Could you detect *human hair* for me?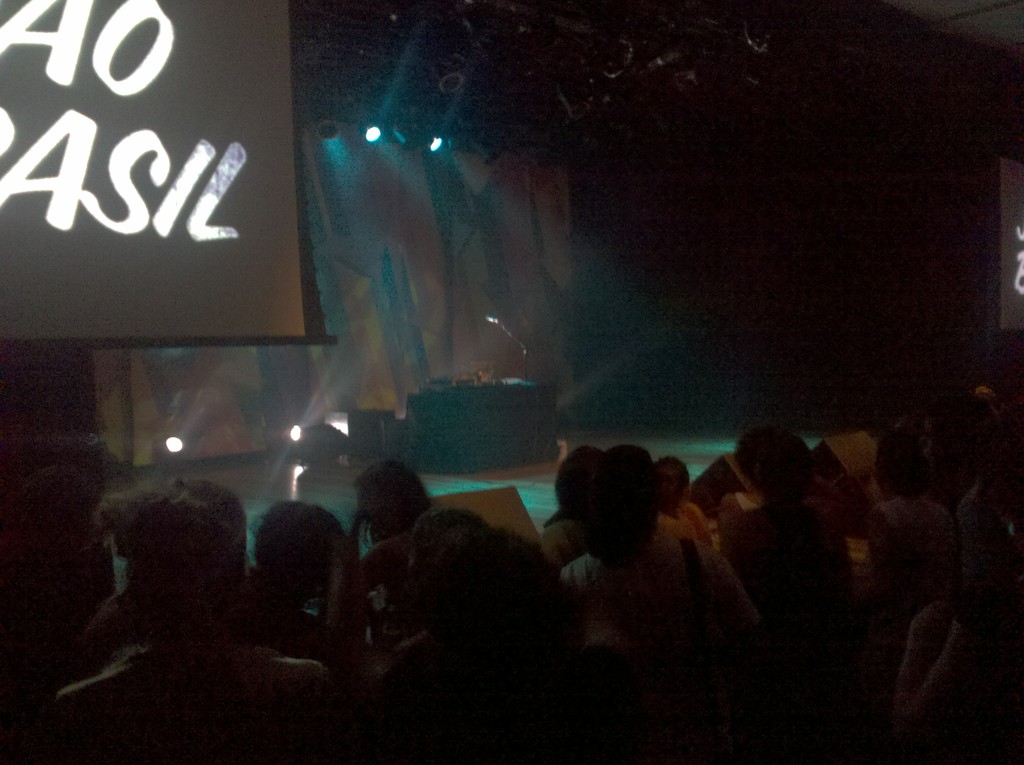
Detection result: [left=553, top=447, right=602, bottom=515].
